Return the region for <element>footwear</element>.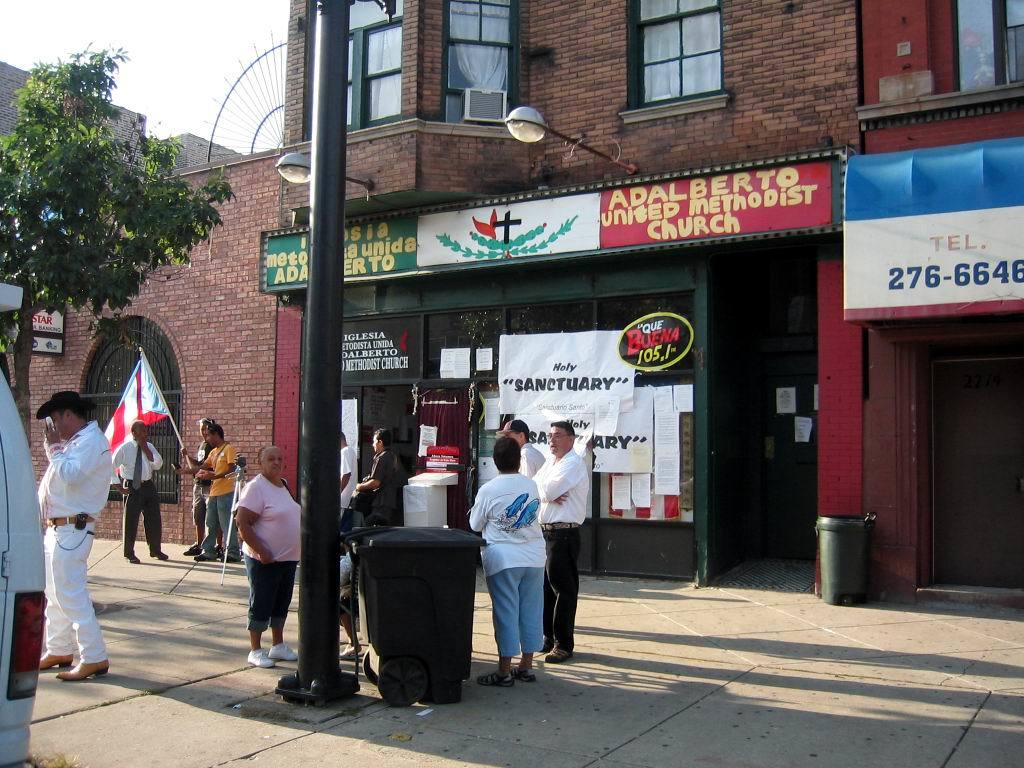
[left=518, top=665, right=541, bottom=686].
